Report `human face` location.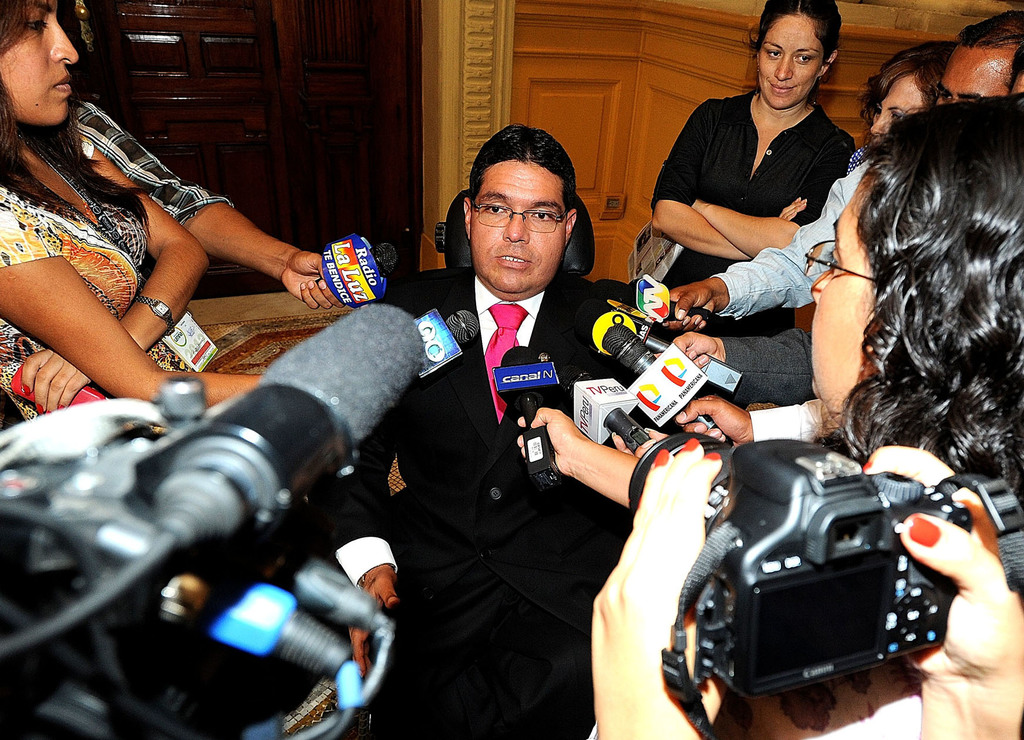
Report: box(751, 12, 827, 103).
